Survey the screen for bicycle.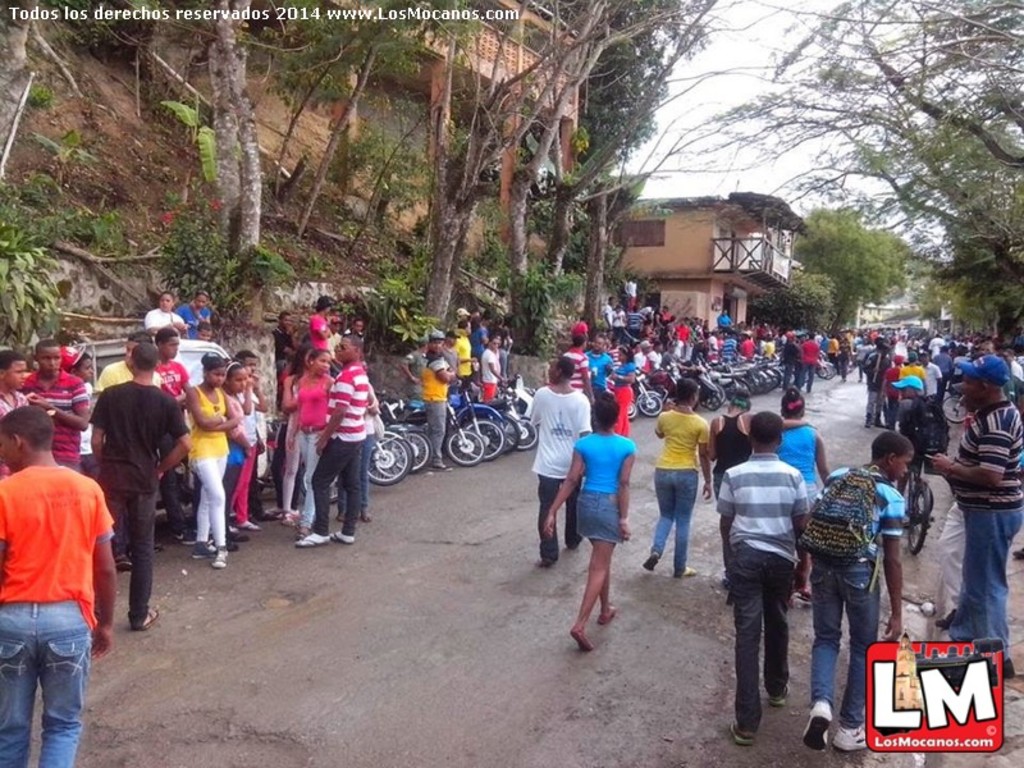
Survey found: x1=365 y1=412 x2=403 y2=477.
